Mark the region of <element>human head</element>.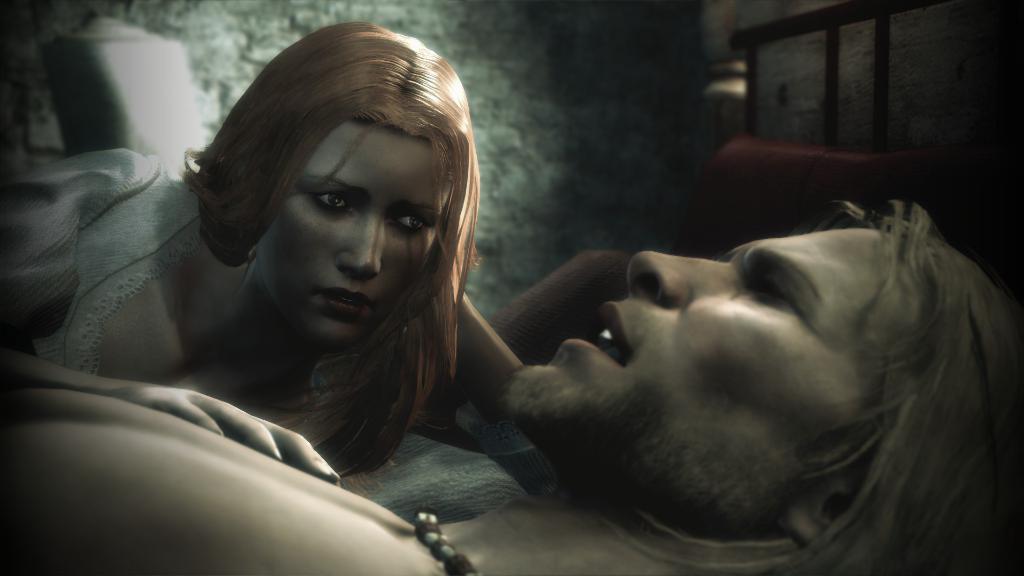
Region: {"left": 500, "top": 202, "right": 1023, "bottom": 553}.
